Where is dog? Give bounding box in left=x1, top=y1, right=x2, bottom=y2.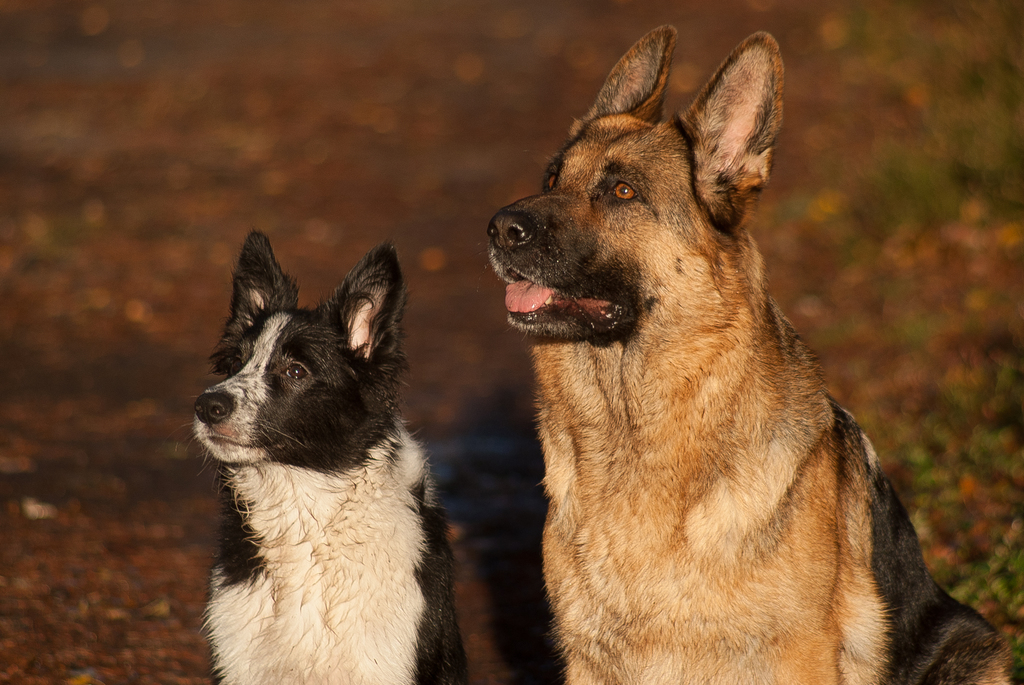
left=175, top=230, right=470, bottom=684.
